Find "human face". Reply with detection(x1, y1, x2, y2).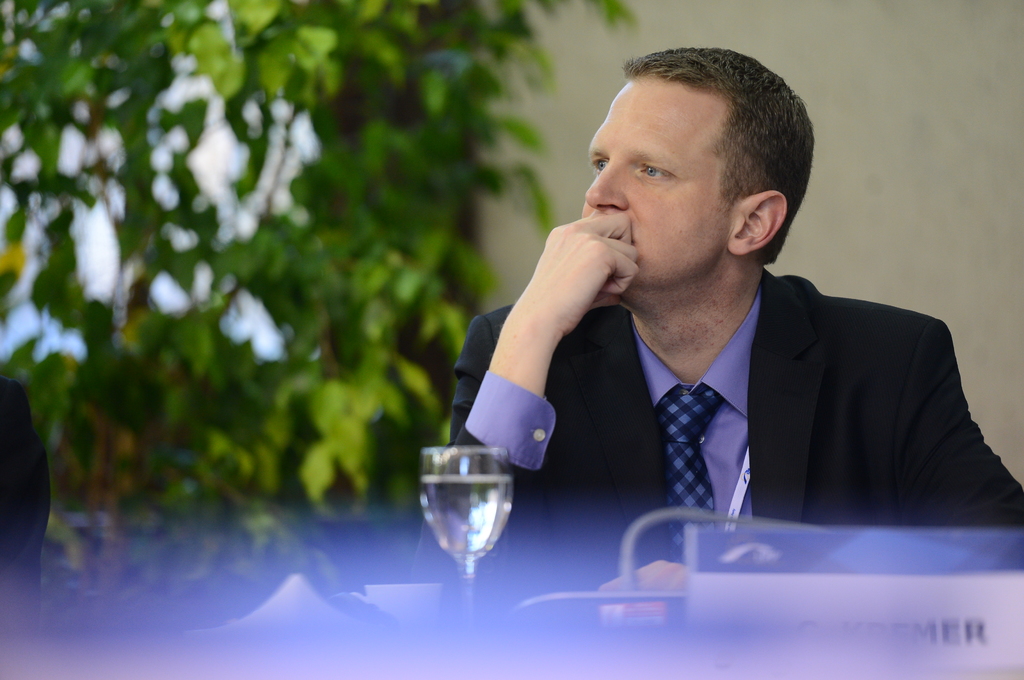
detection(581, 70, 739, 288).
